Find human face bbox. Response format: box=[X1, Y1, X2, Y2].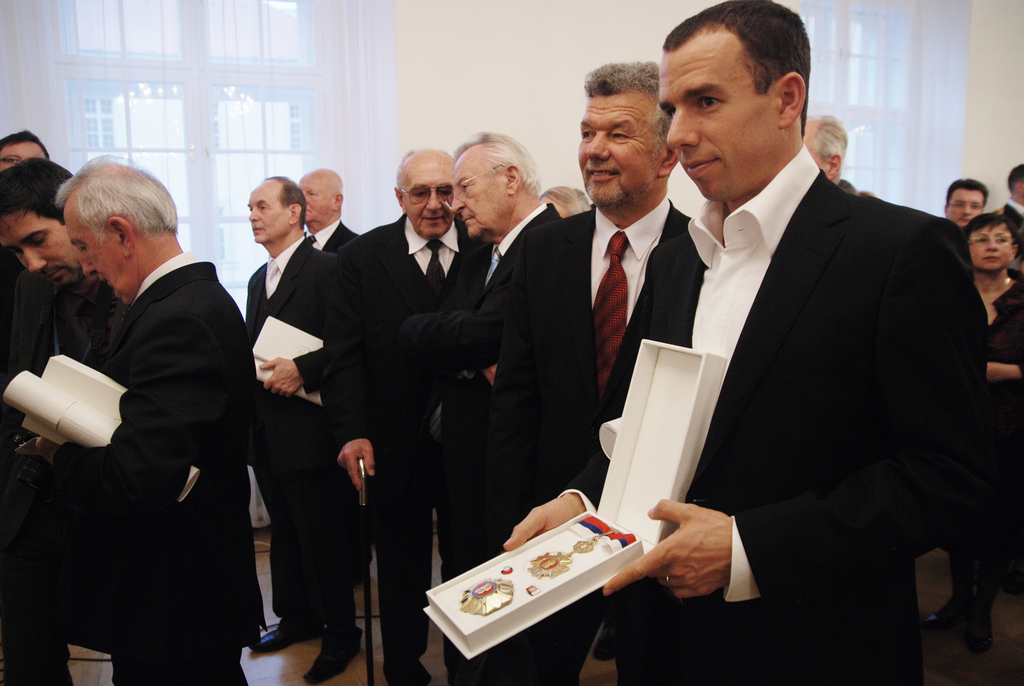
box=[399, 176, 455, 235].
